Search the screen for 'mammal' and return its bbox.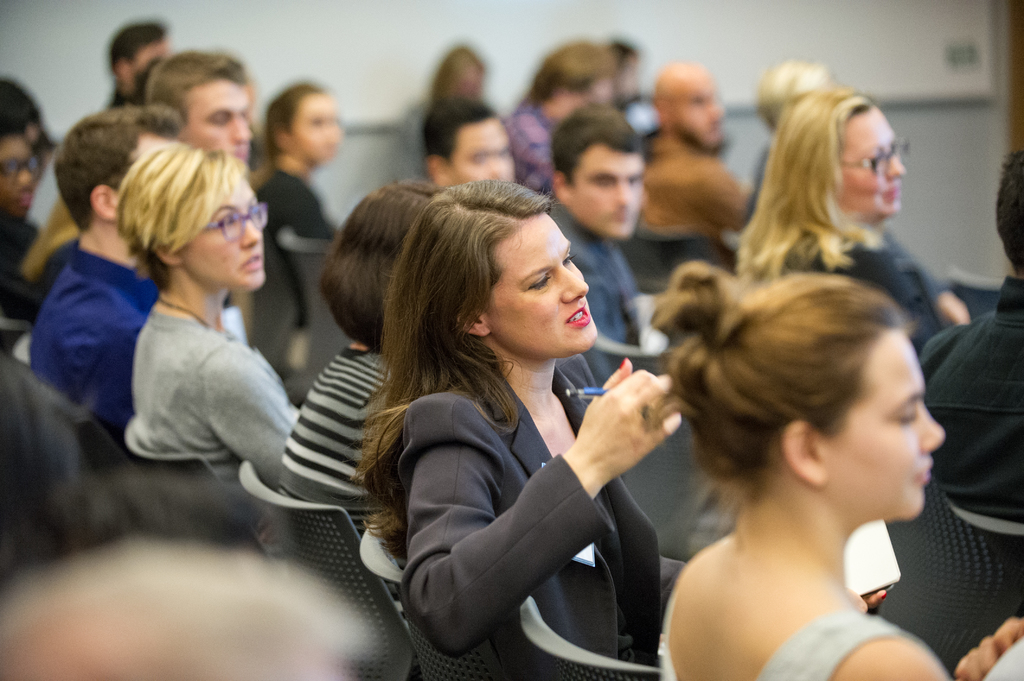
Found: BBox(428, 102, 518, 191).
